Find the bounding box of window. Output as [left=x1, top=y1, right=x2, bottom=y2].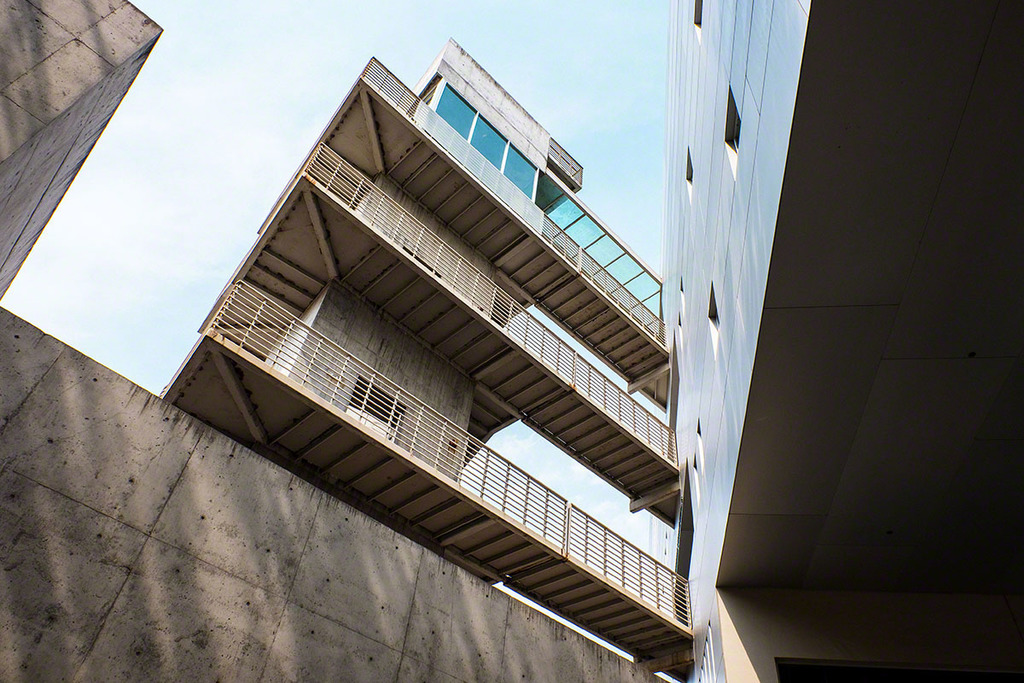
[left=691, top=0, right=707, bottom=26].
